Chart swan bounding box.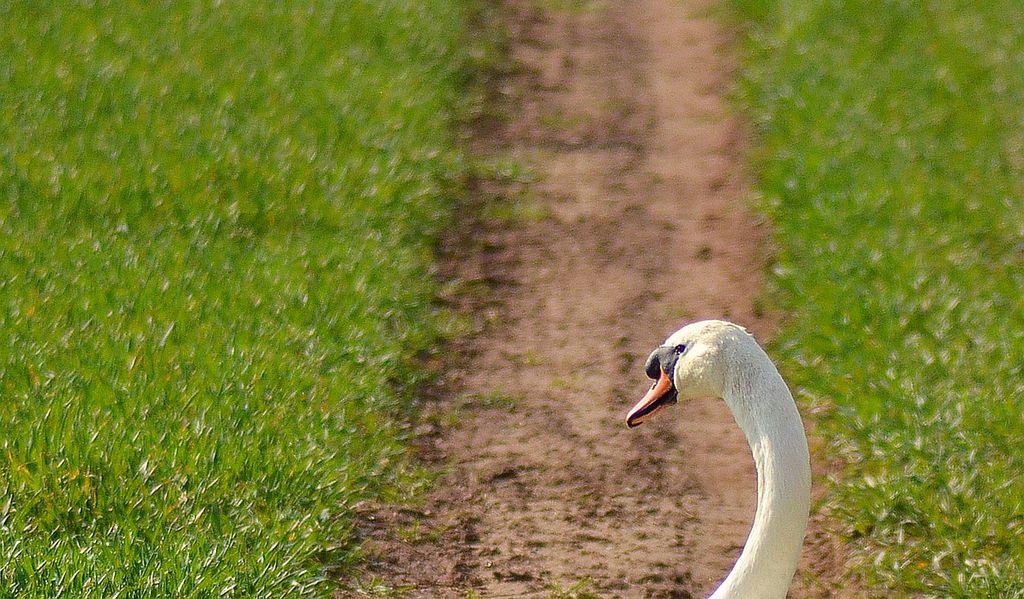
Charted: <region>627, 316, 817, 598</region>.
